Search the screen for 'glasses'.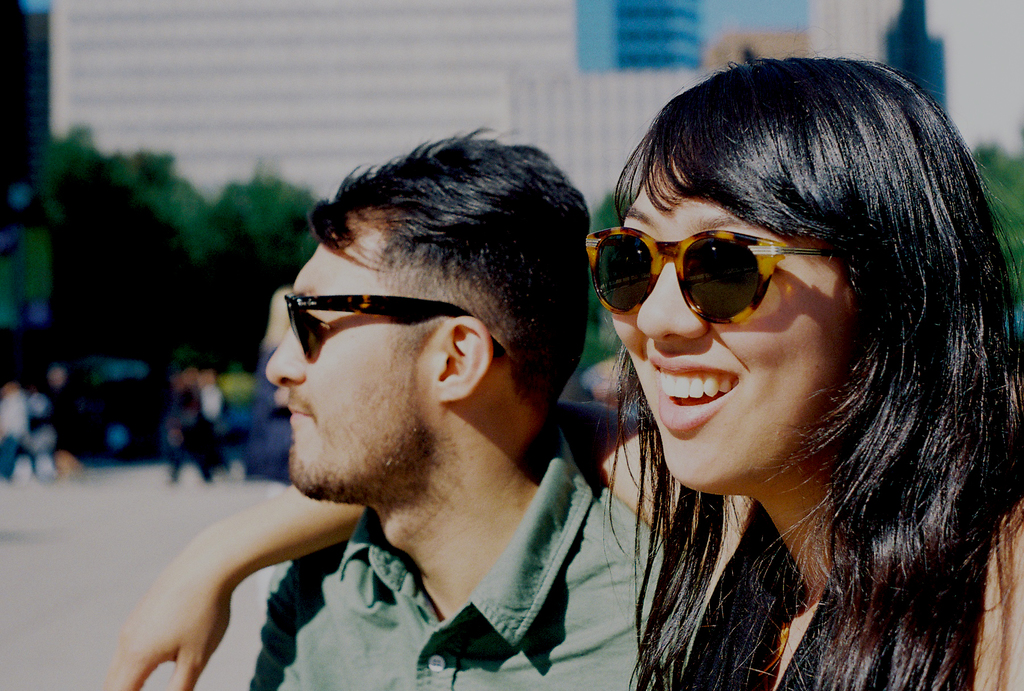
Found at bbox=[277, 285, 504, 370].
